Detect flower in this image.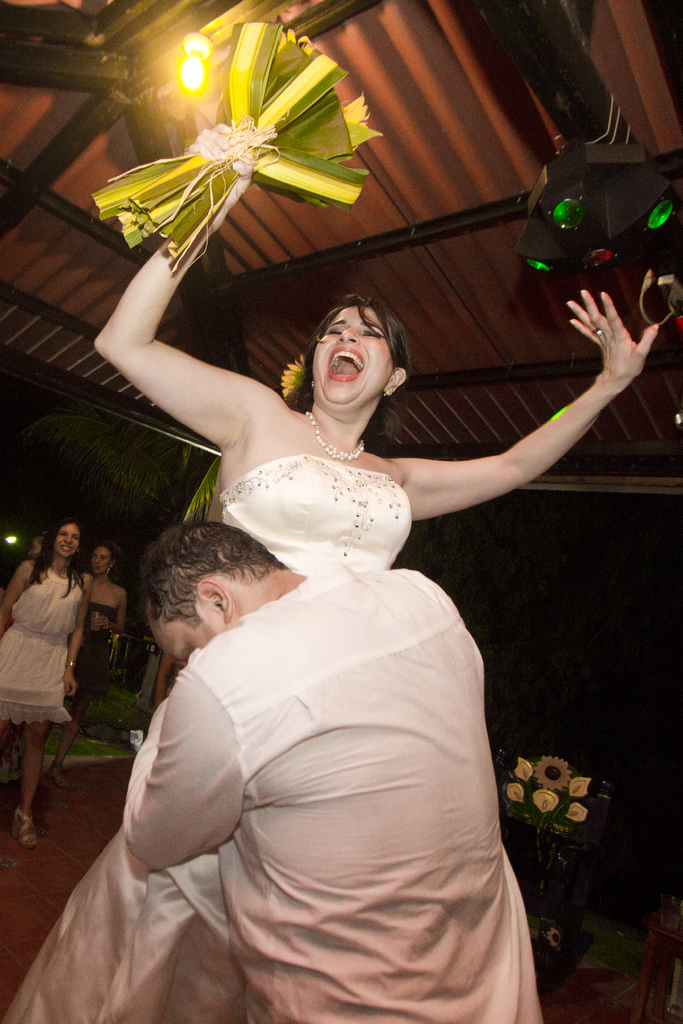
Detection: (280, 353, 306, 397).
